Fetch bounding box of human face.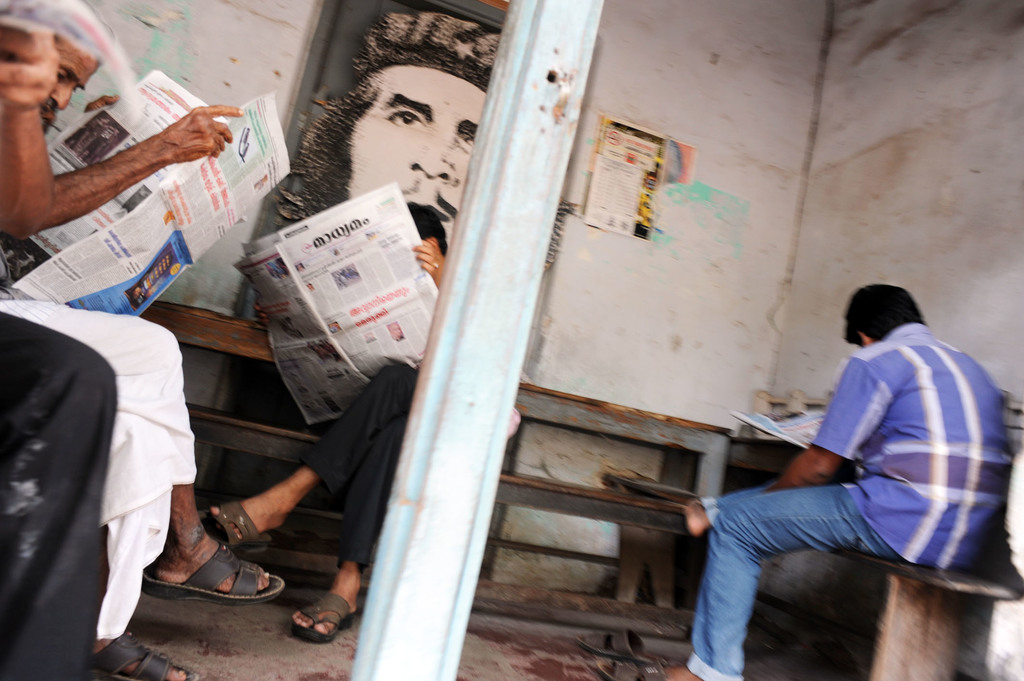
Bbox: bbox=[40, 37, 102, 115].
